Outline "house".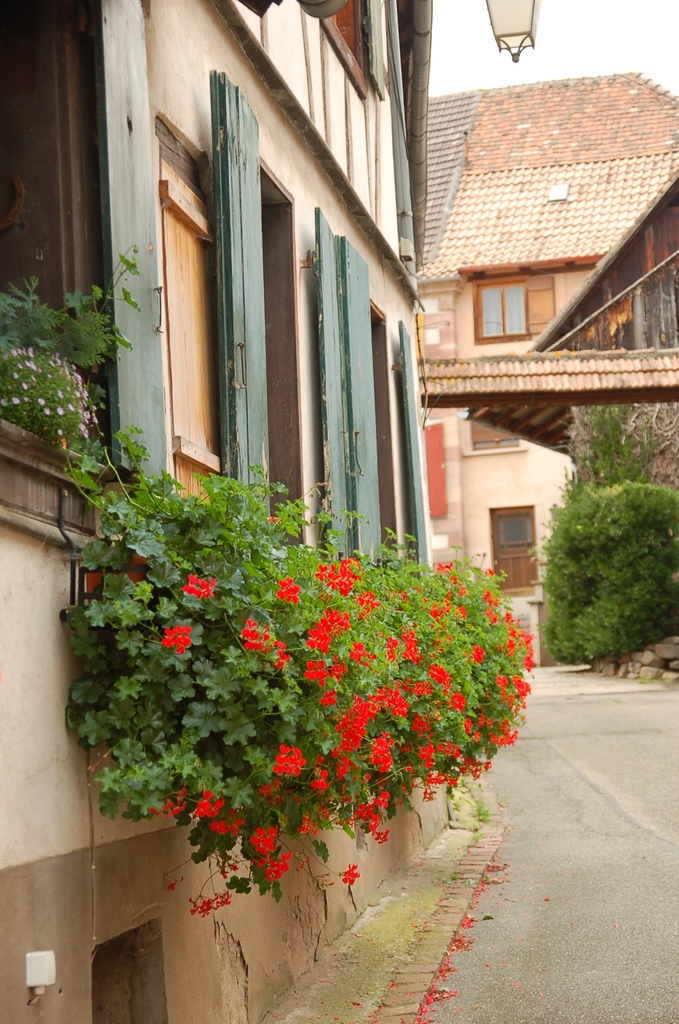
Outline: (430, 72, 678, 668).
